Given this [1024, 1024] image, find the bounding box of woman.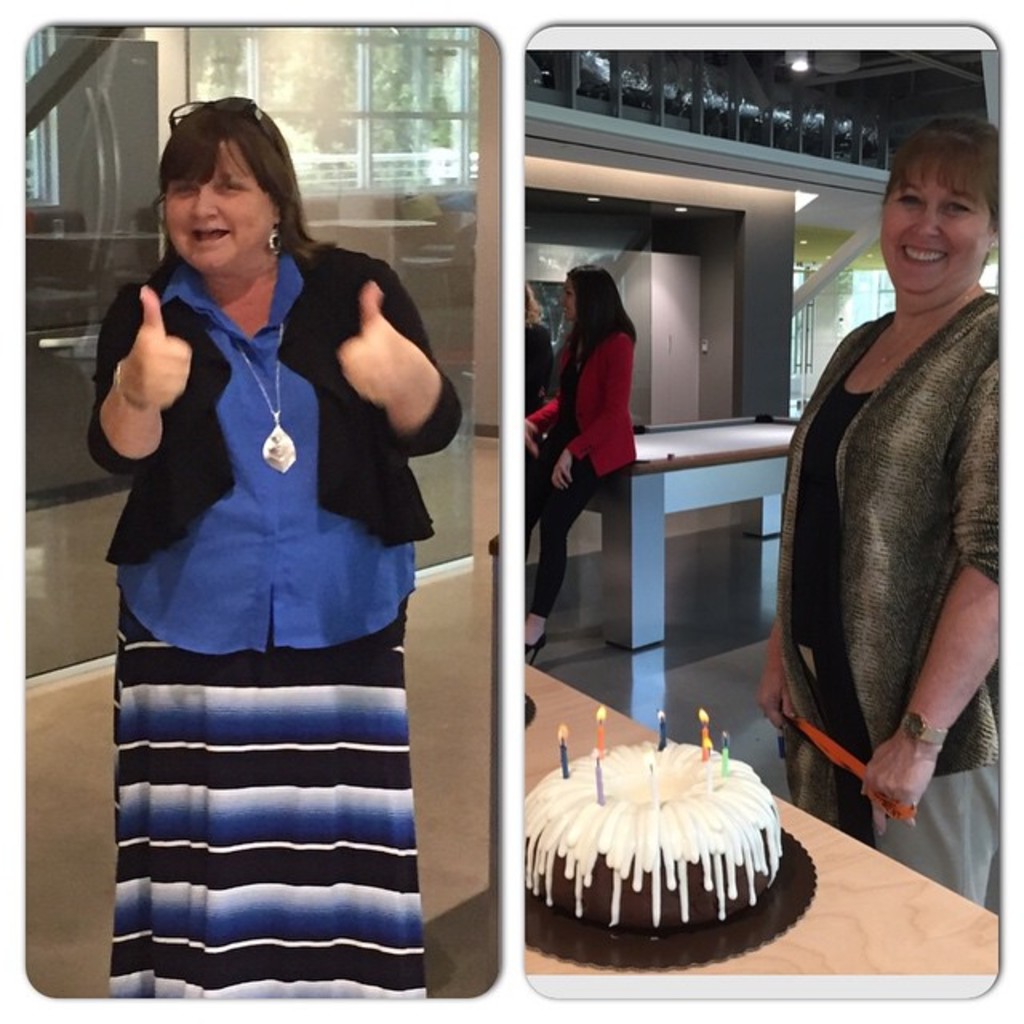
[750,112,1002,920].
